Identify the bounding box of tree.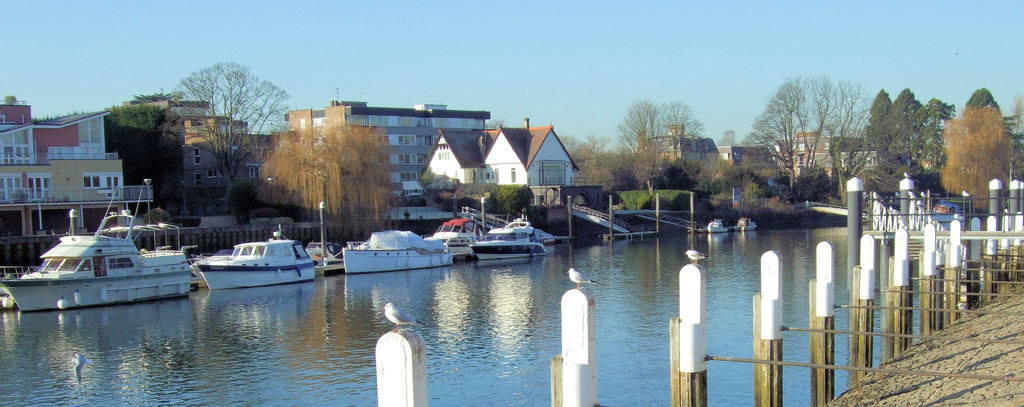
left=550, top=132, right=619, bottom=193.
